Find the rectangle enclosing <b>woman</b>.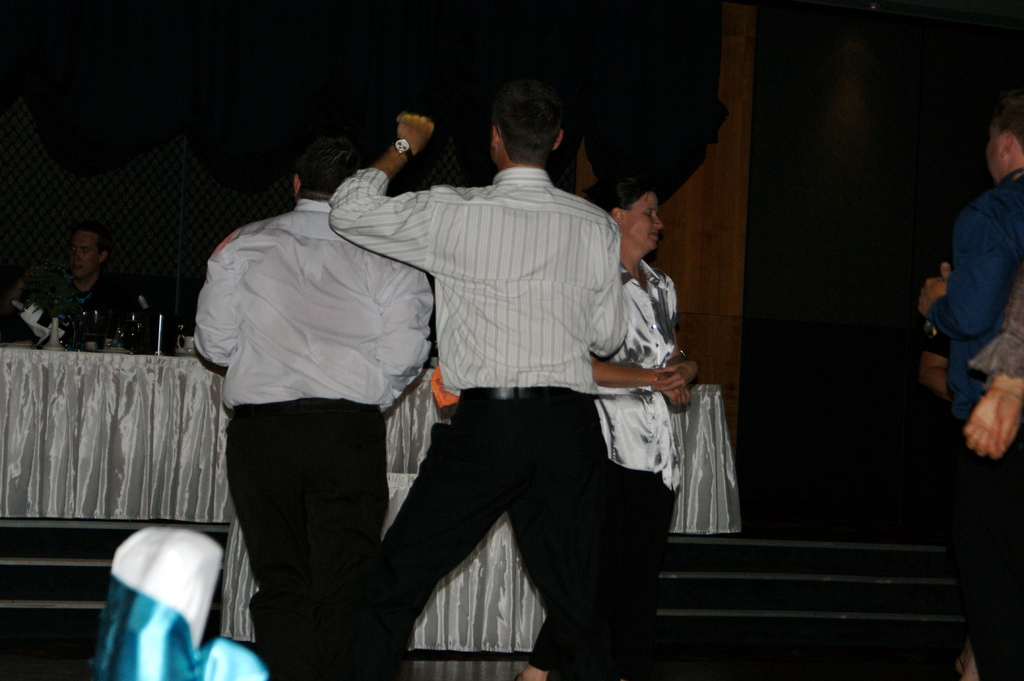
l=514, t=177, r=701, b=680.
